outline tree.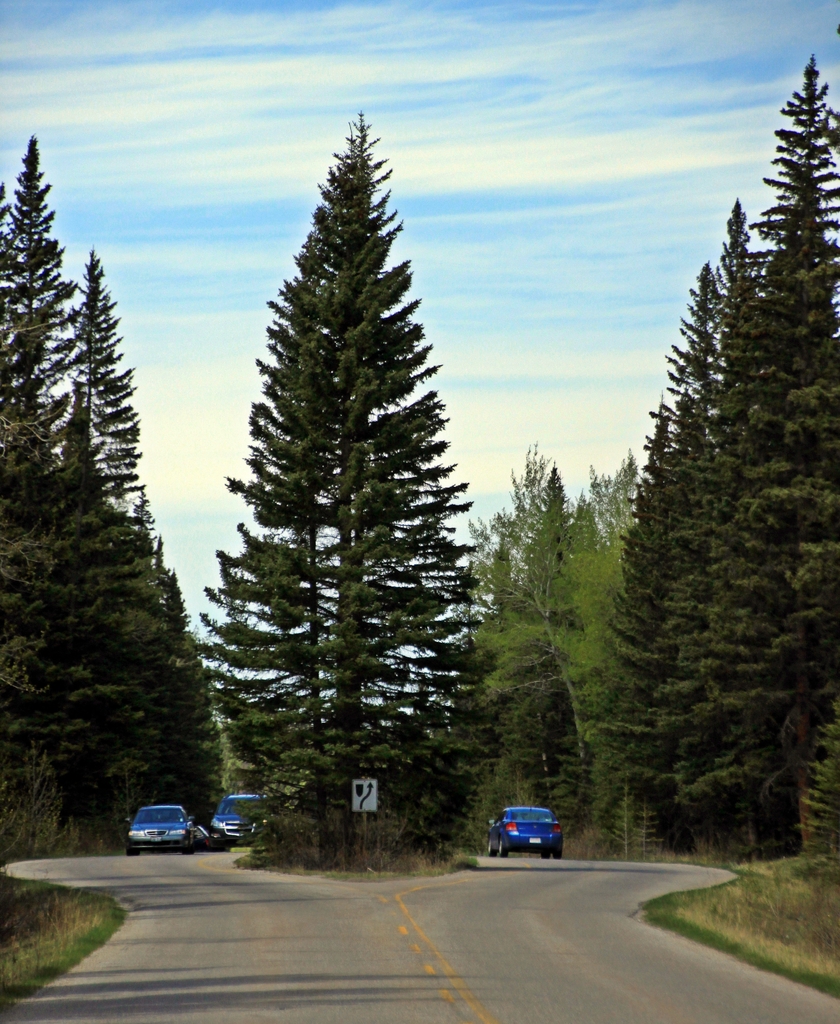
Outline: bbox(604, 255, 714, 850).
